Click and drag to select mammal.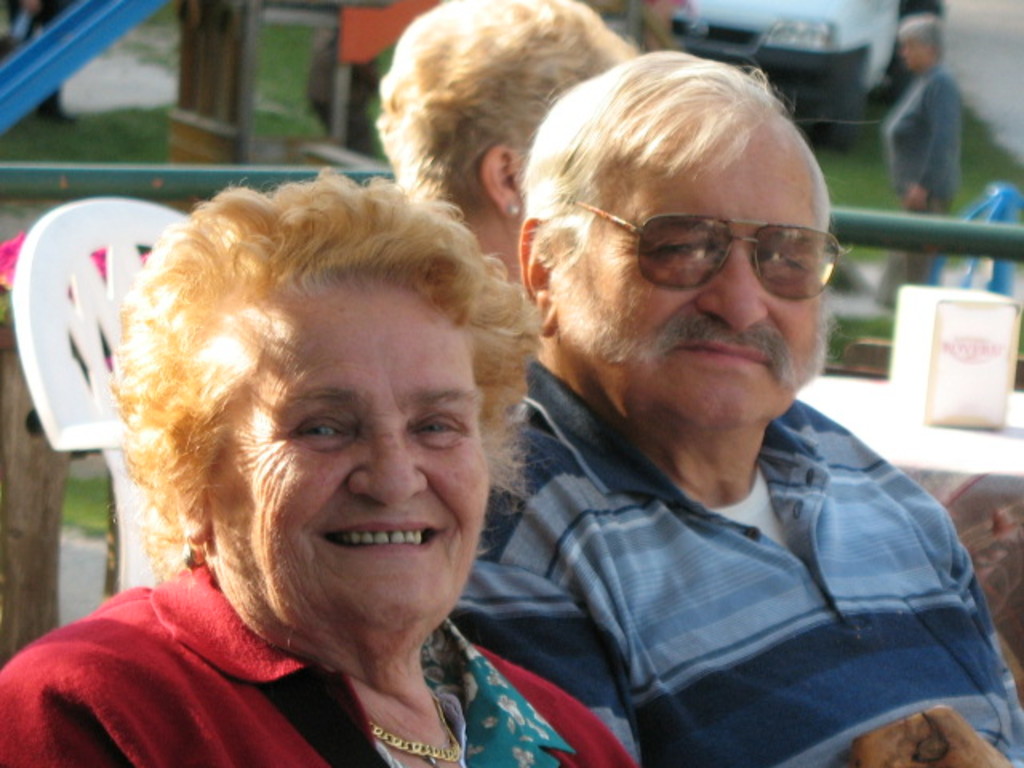
Selection: crop(373, 0, 638, 445).
